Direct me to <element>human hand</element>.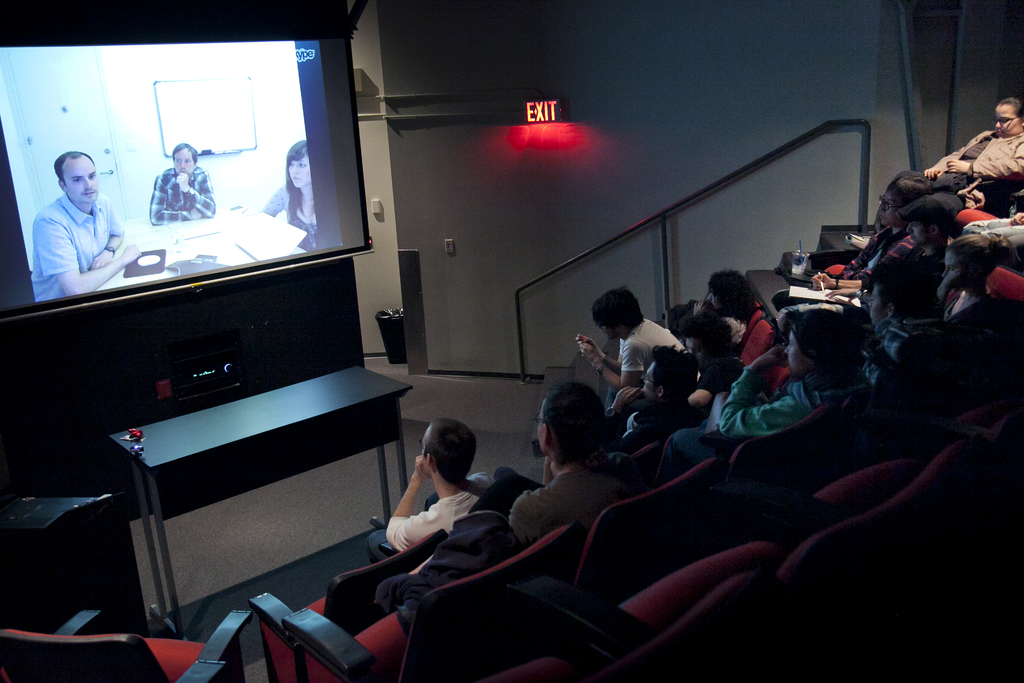
Direction: {"left": 1006, "top": 211, "right": 1023, "bottom": 226}.
